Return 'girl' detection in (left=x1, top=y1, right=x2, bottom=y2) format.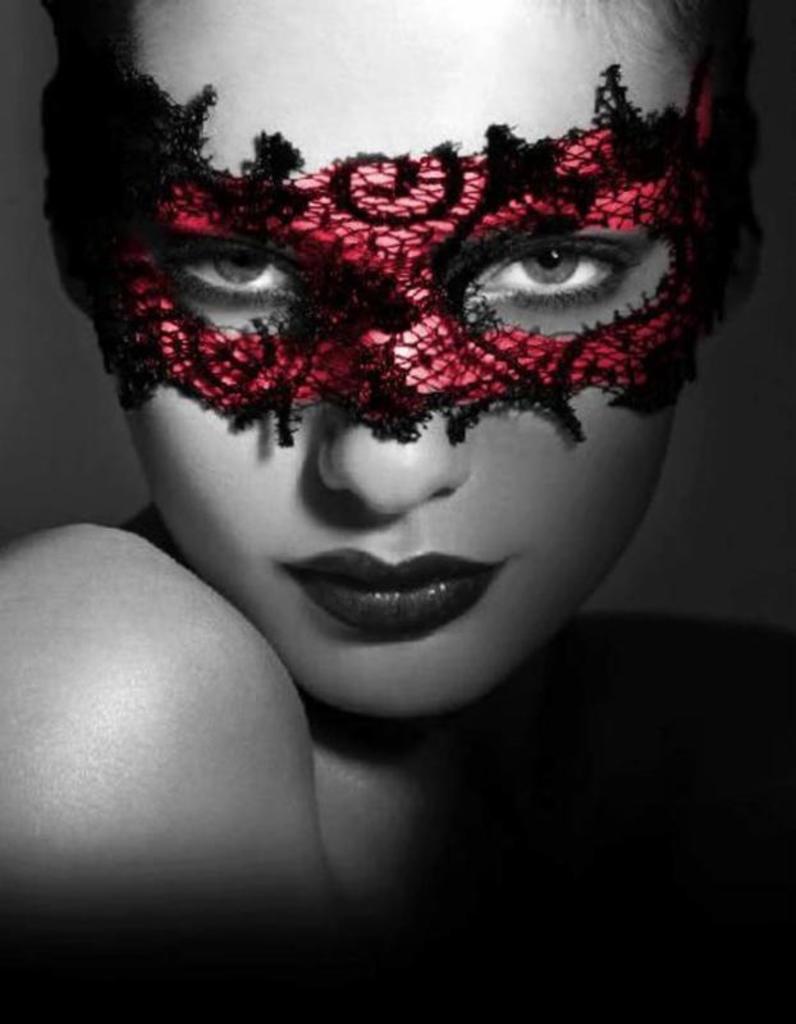
(left=0, top=0, right=795, bottom=1023).
